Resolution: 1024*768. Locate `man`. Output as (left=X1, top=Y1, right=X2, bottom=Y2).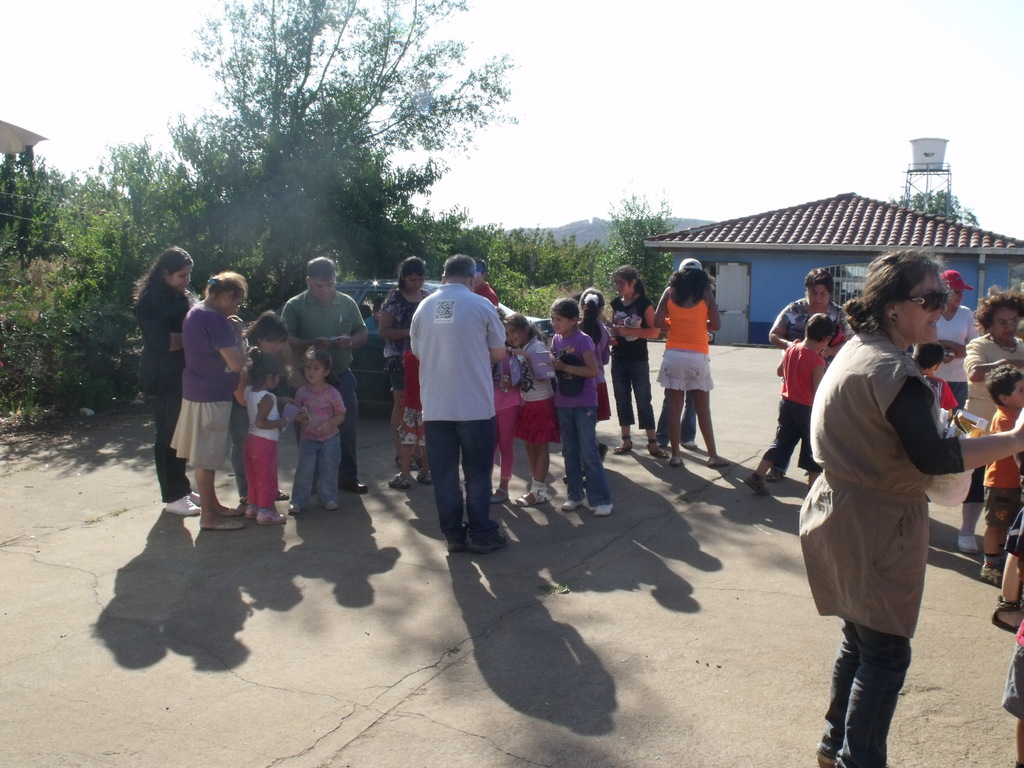
(left=468, top=258, right=501, bottom=307).
